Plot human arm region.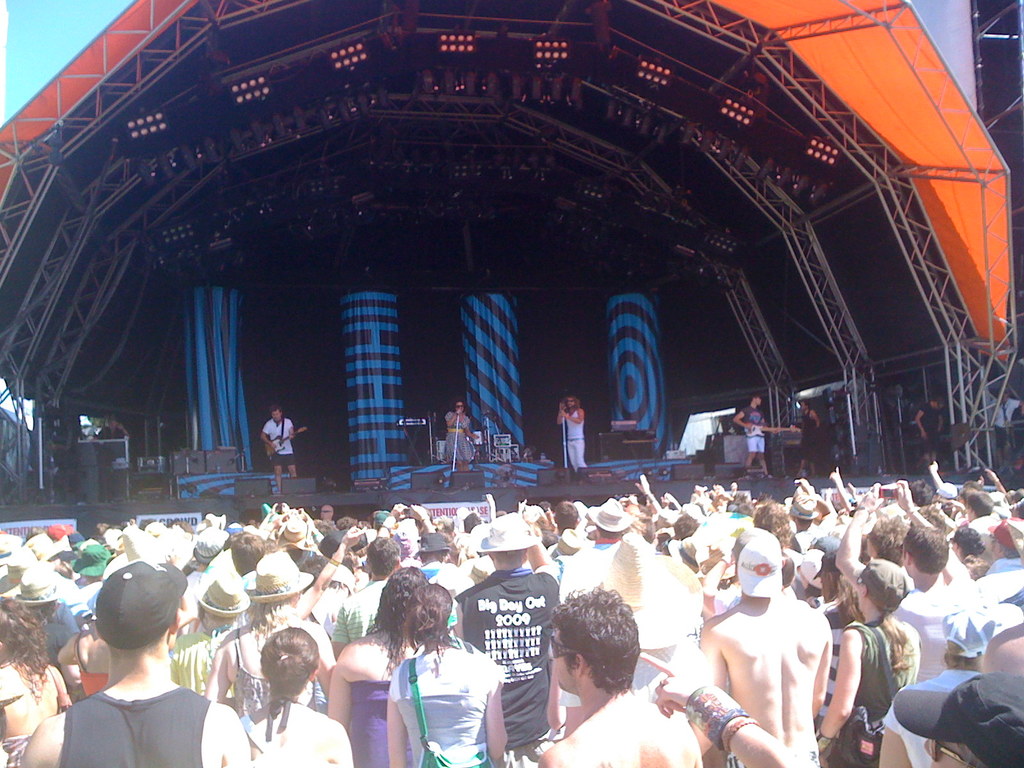
Plotted at <box>463,424,479,440</box>.
